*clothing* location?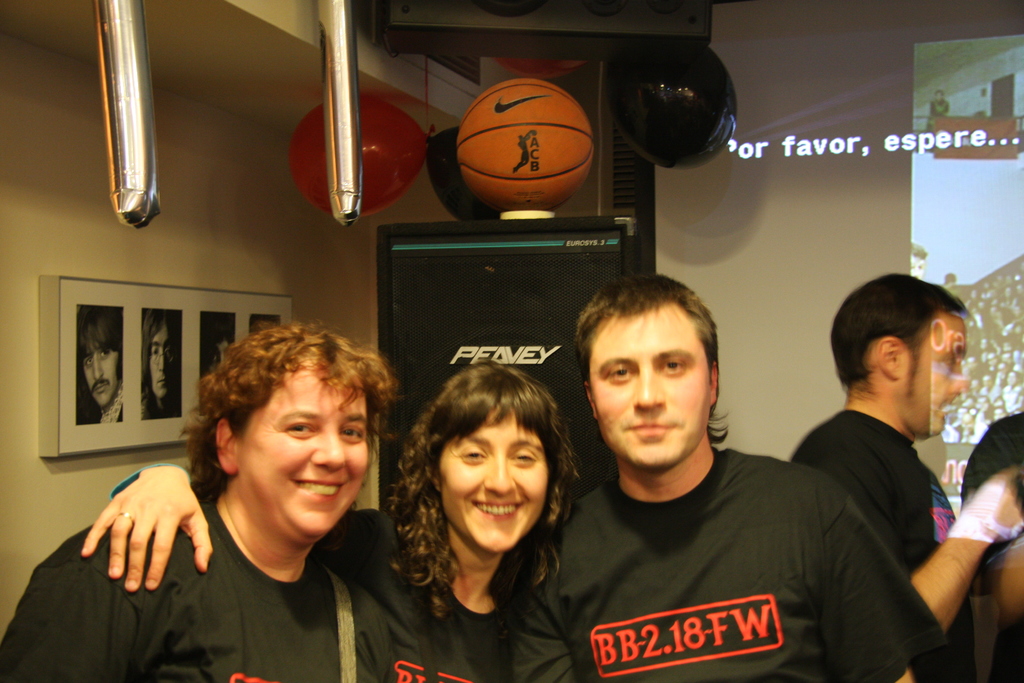
bbox(964, 407, 1023, 666)
